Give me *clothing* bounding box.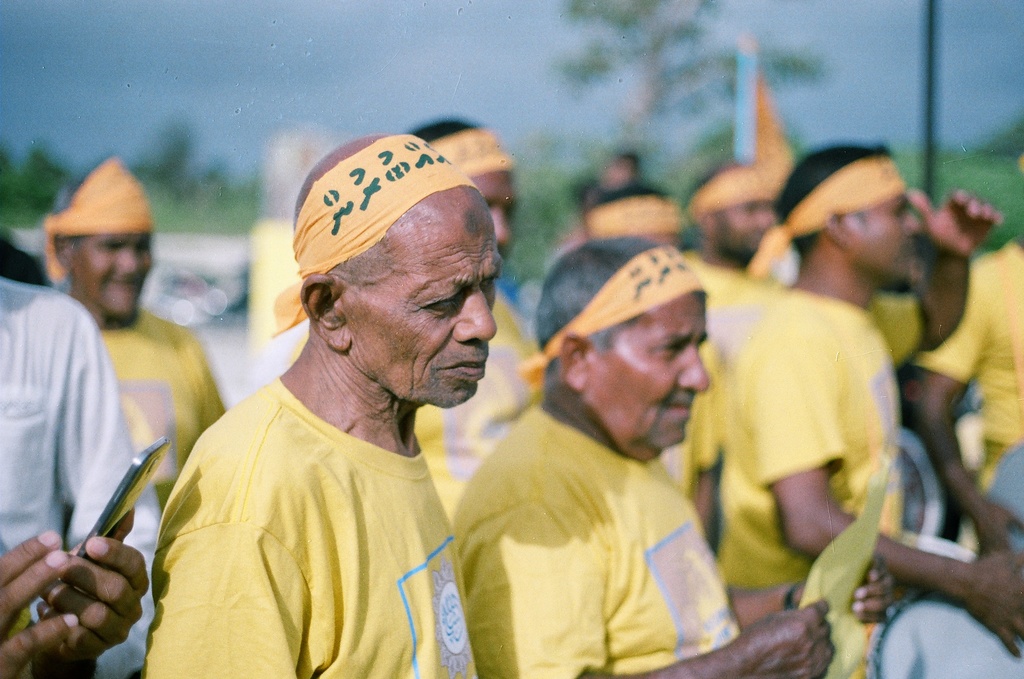
(left=136, top=301, right=497, bottom=676).
